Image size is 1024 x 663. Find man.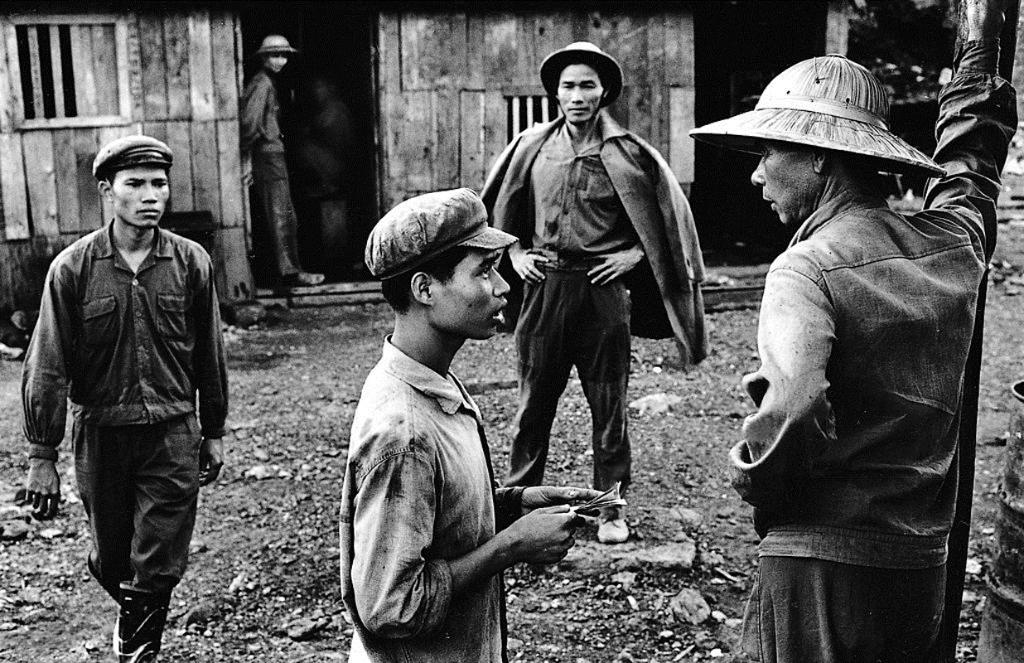
(x1=27, y1=138, x2=230, y2=646).
